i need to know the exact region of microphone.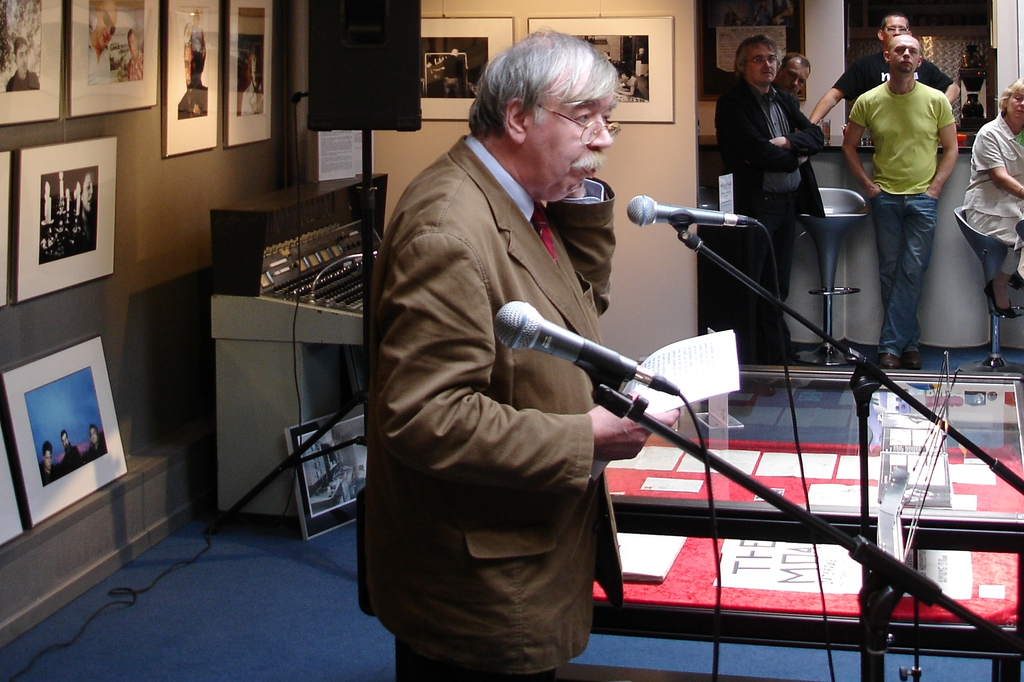
Region: <bbox>616, 190, 764, 228</bbox>.
